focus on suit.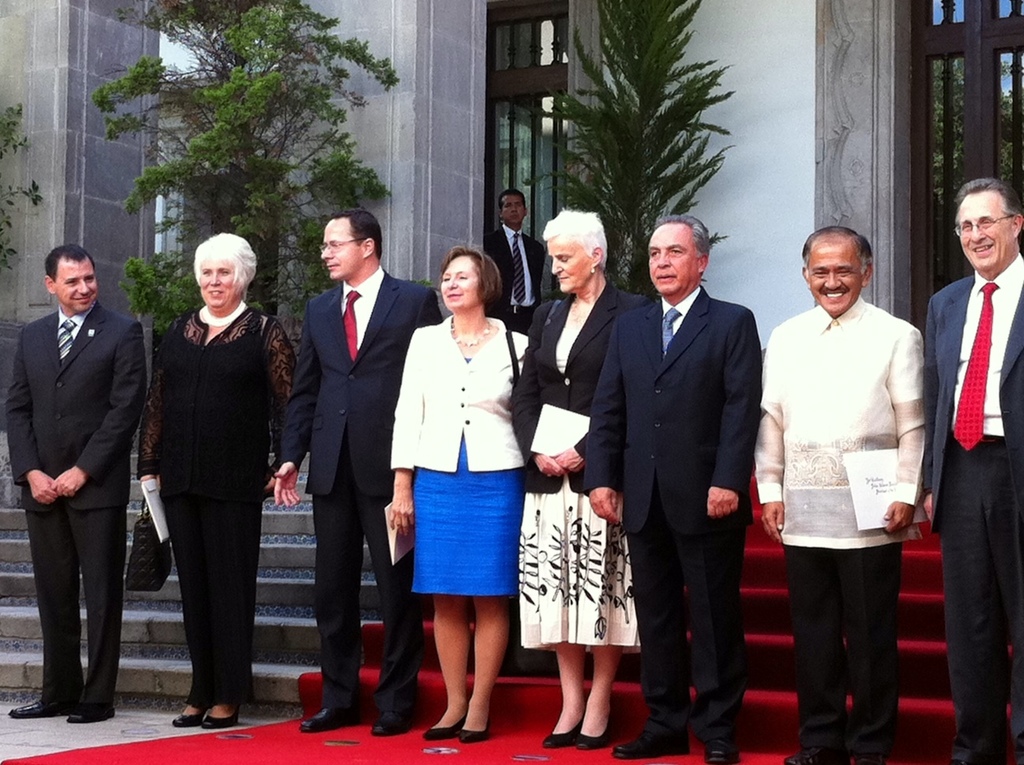
Focused at 17 243 149 744.
